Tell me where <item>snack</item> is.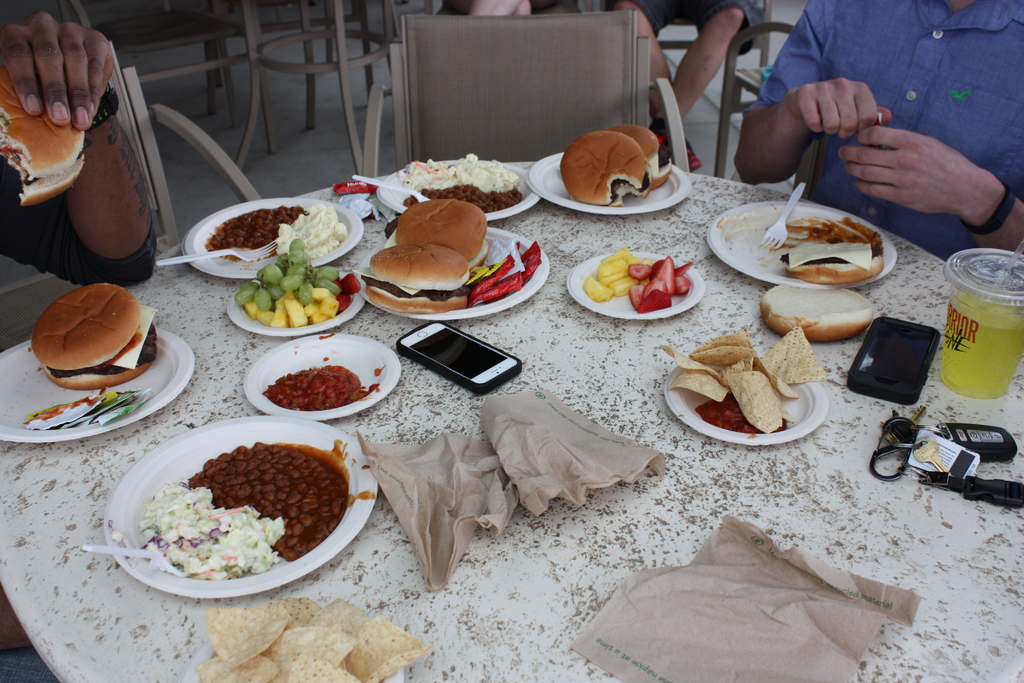
<item>snack</item> is at x1=34 y1=284 x2=160 y2=390.
